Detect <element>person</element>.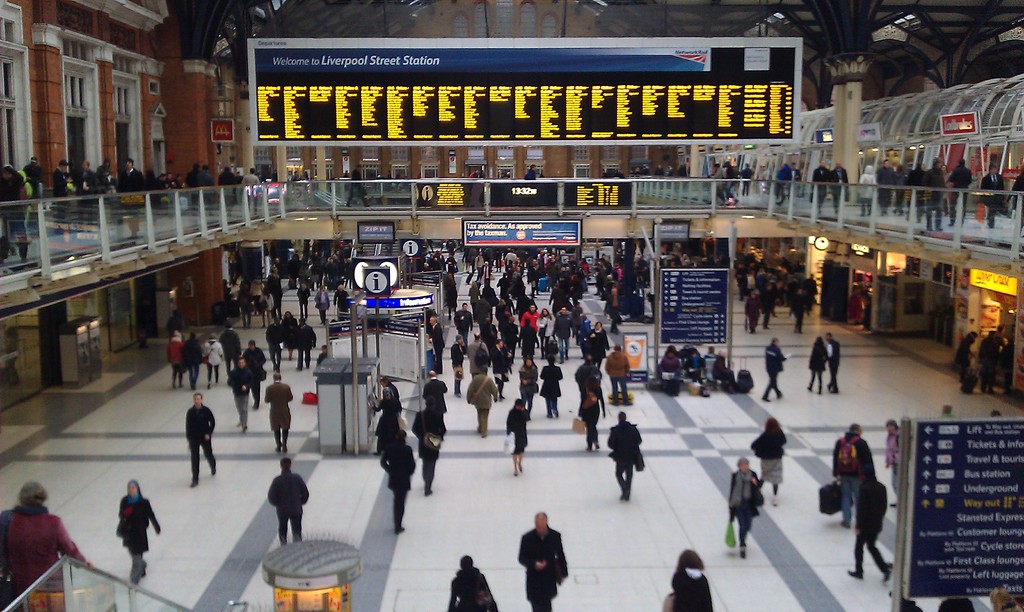
Detected at crop(976, 323, 1006, 397).
